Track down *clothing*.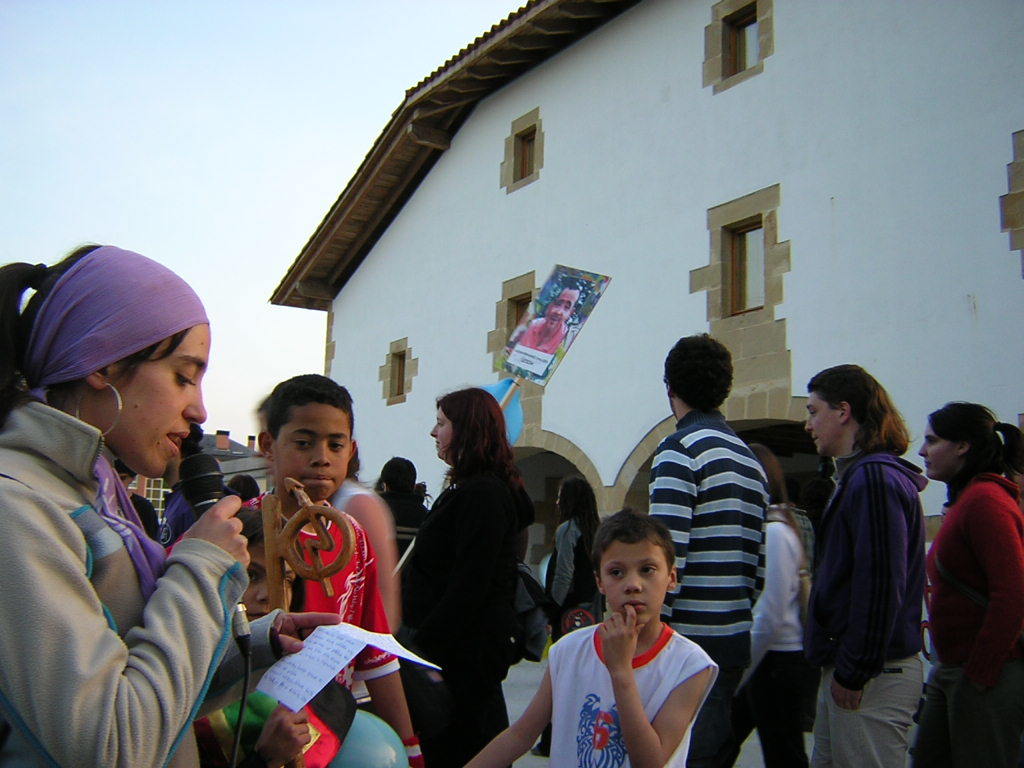
Tracked to x1=0, y1=396, x2=248, y2=767.
